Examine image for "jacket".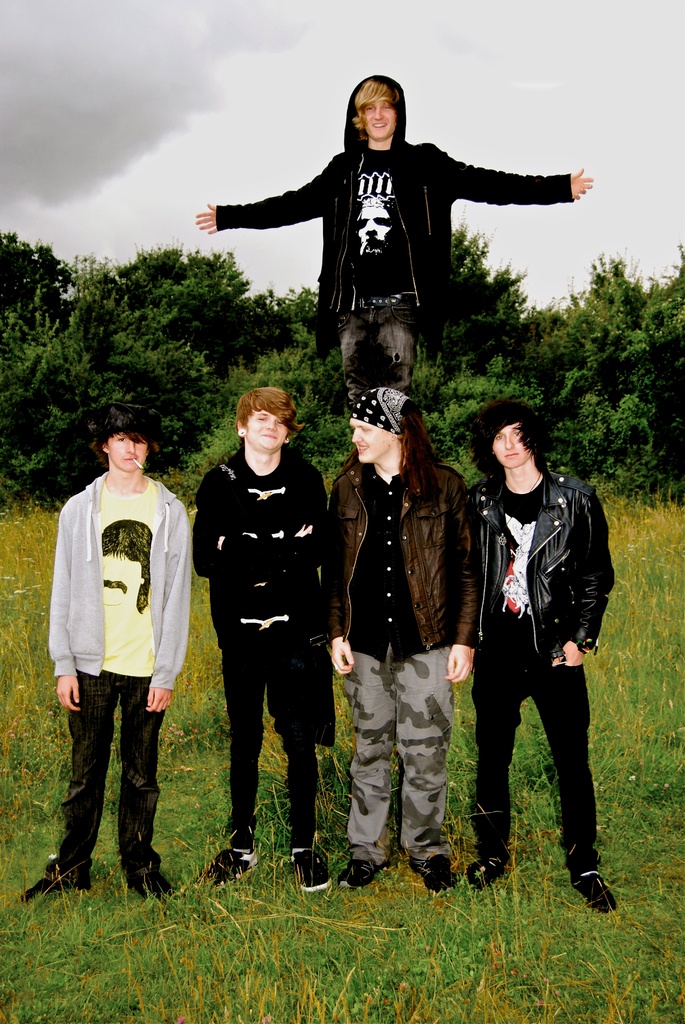
Examination result: (x1=45, y1=475, x2=198, y2=693).
